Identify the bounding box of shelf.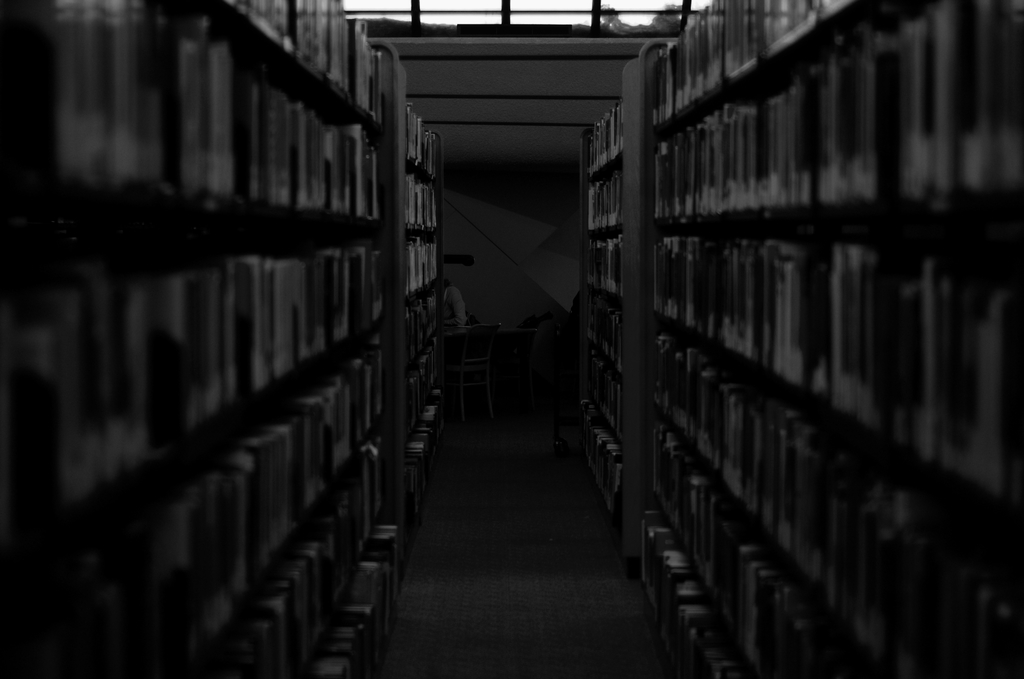
bbox(573, 58, 630, 558).
